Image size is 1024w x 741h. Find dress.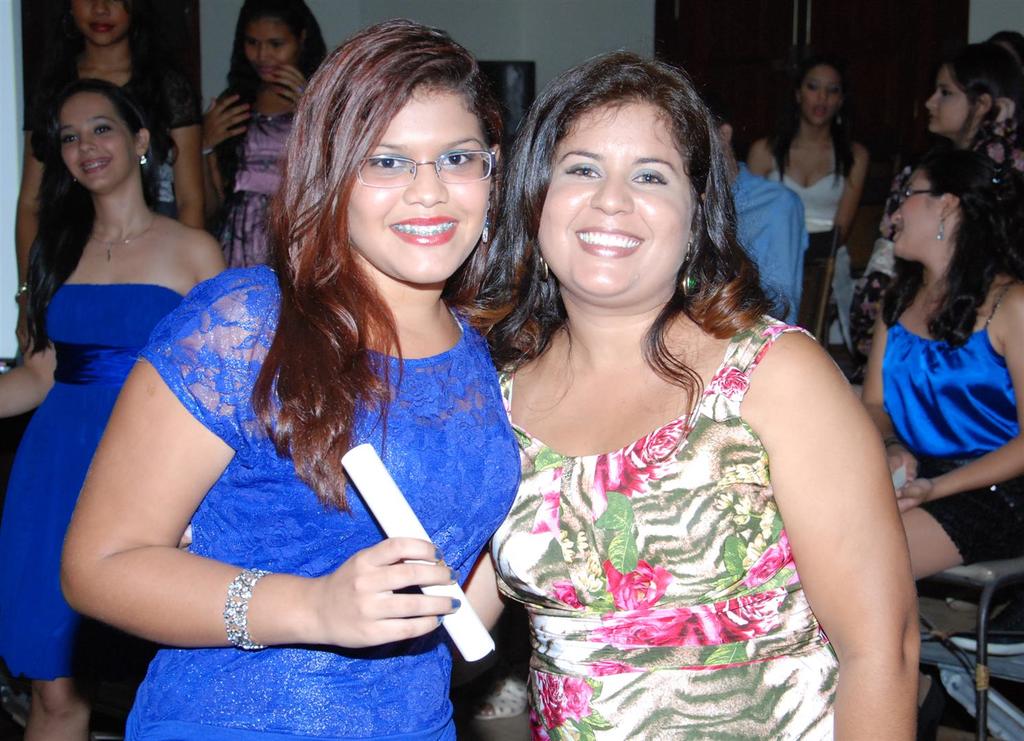
select_region(216, 109, 294, 267).
